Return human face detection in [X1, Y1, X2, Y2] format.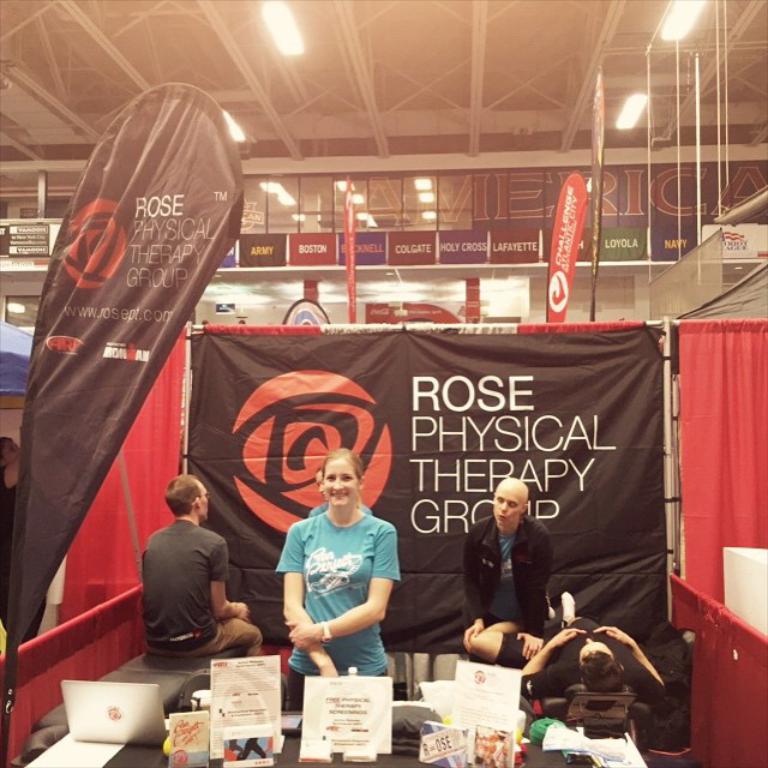
[198, 482, 208, 518].
